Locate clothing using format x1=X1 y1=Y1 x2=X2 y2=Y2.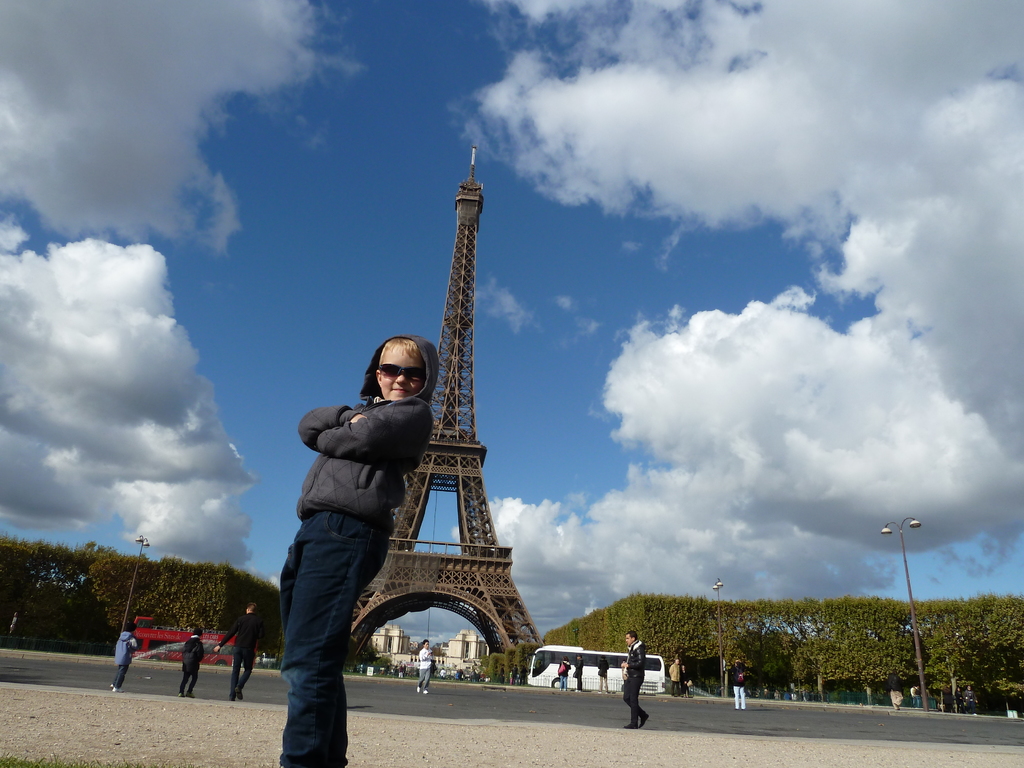
x1=915 y1=688 x2=921 y2=707.
